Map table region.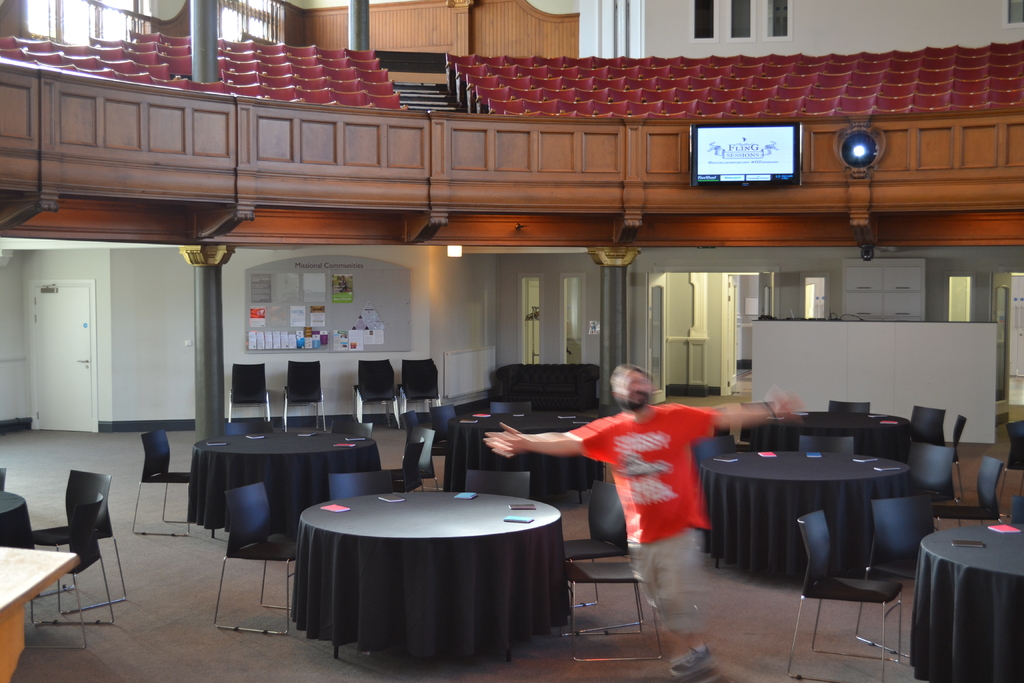
Mapped to x1=196, y1=425, x2=374, y2=543.
